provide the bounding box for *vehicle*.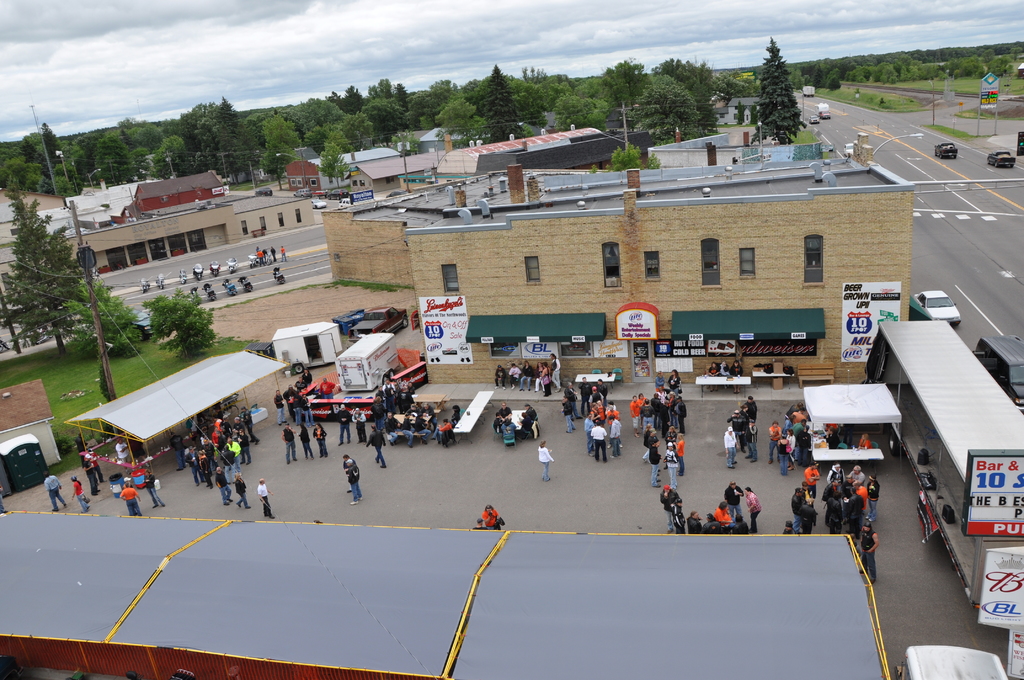
bbox=[975, 334, 1023, 410].
